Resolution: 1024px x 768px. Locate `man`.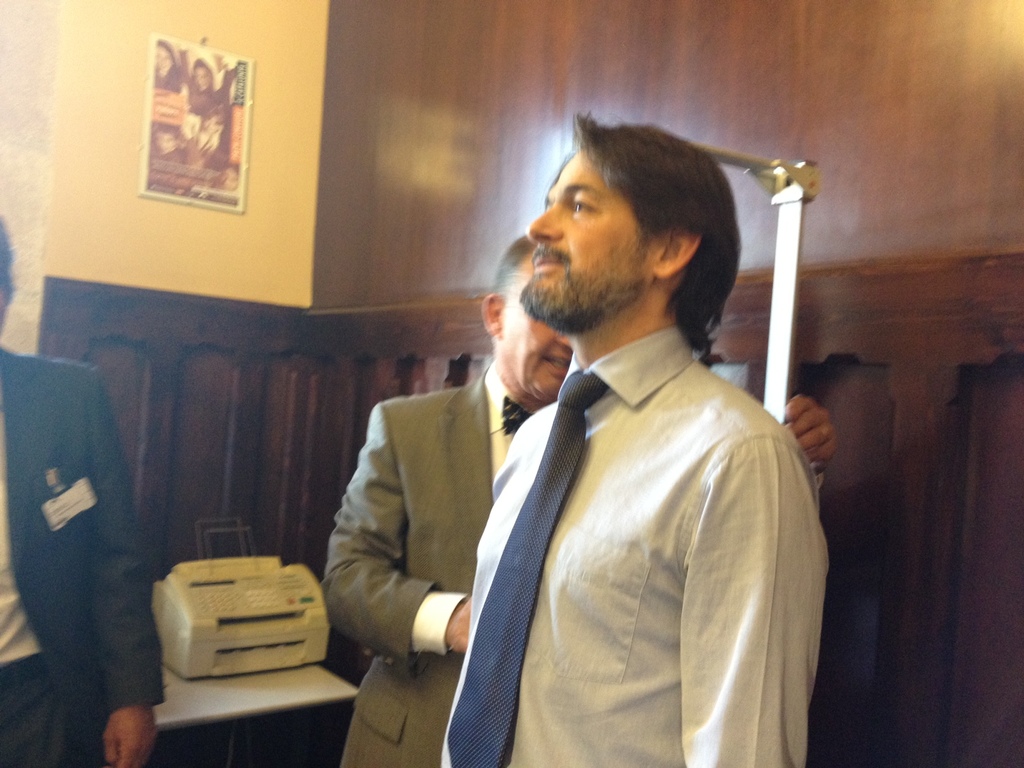
BBox(0, 212, 164, 767).
